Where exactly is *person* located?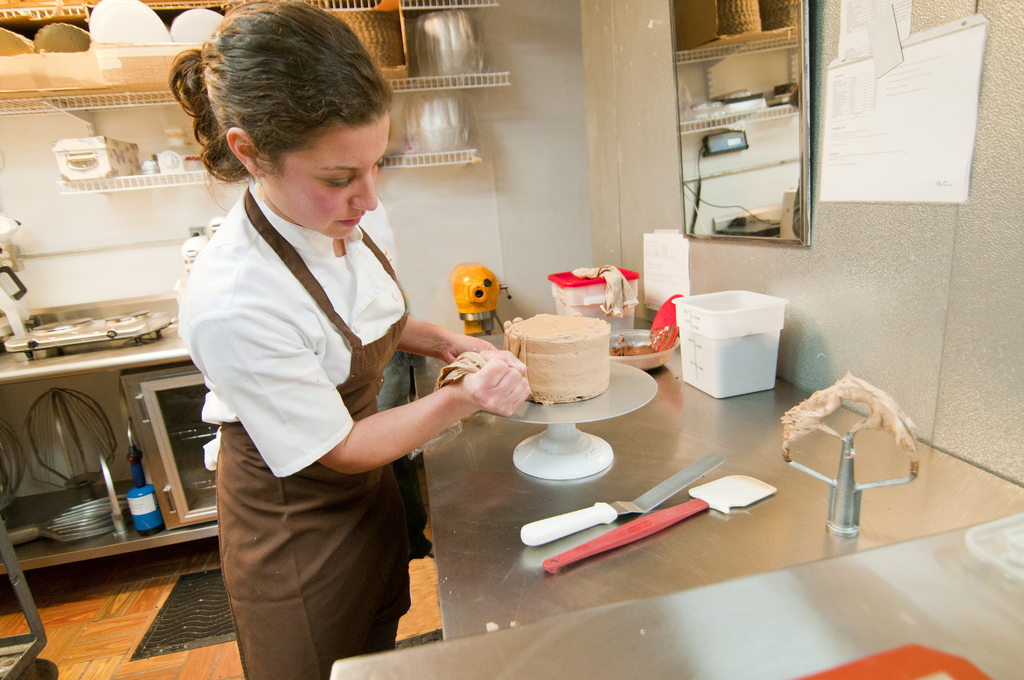
Its bounding box is (x1=177, y1=29, x2=474, y2=647).
